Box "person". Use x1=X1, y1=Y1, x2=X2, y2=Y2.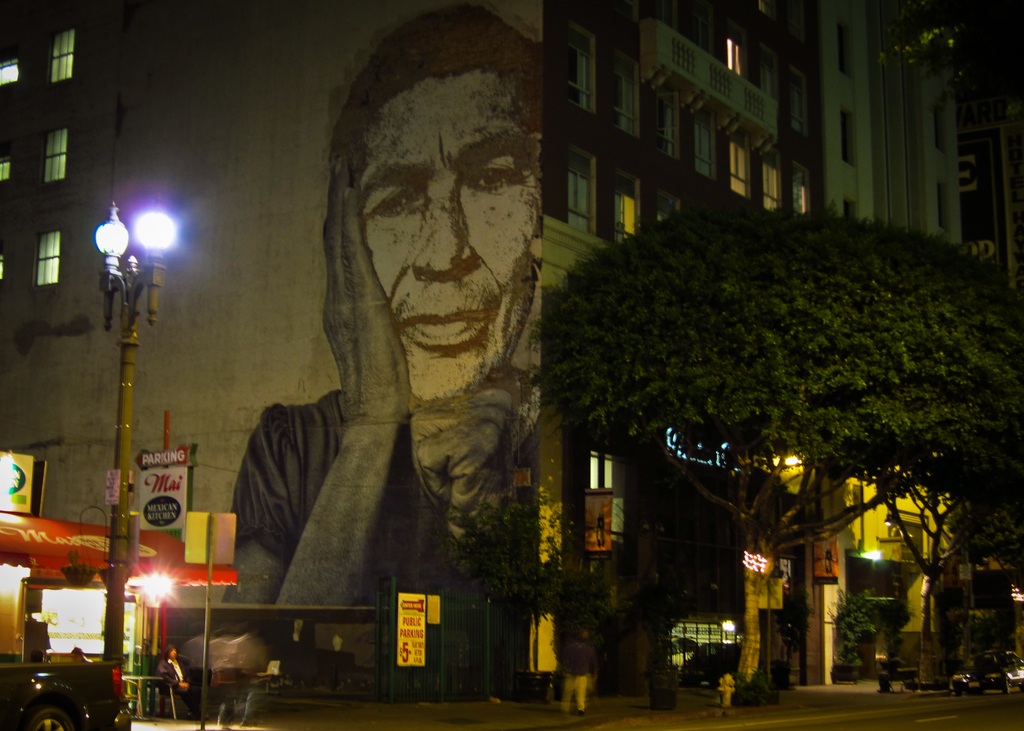
x1=159, y1=645, x2=202, y2=719.
